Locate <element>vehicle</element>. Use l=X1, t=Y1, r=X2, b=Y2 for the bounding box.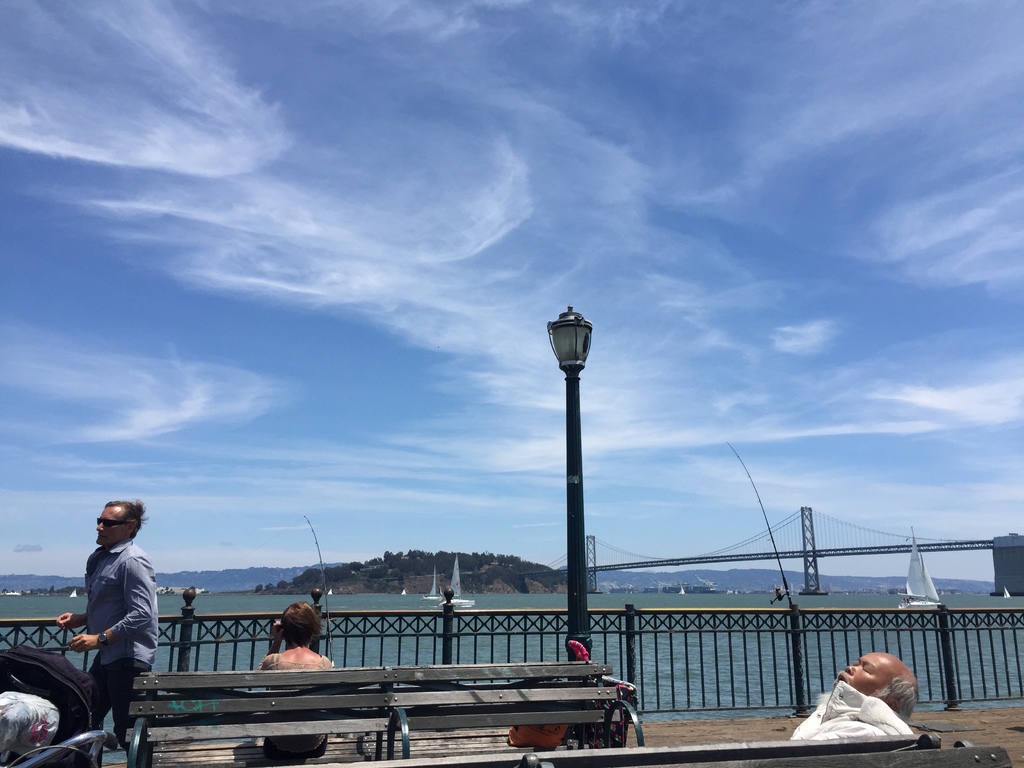
l=417, t=561, r=444, b=602.
